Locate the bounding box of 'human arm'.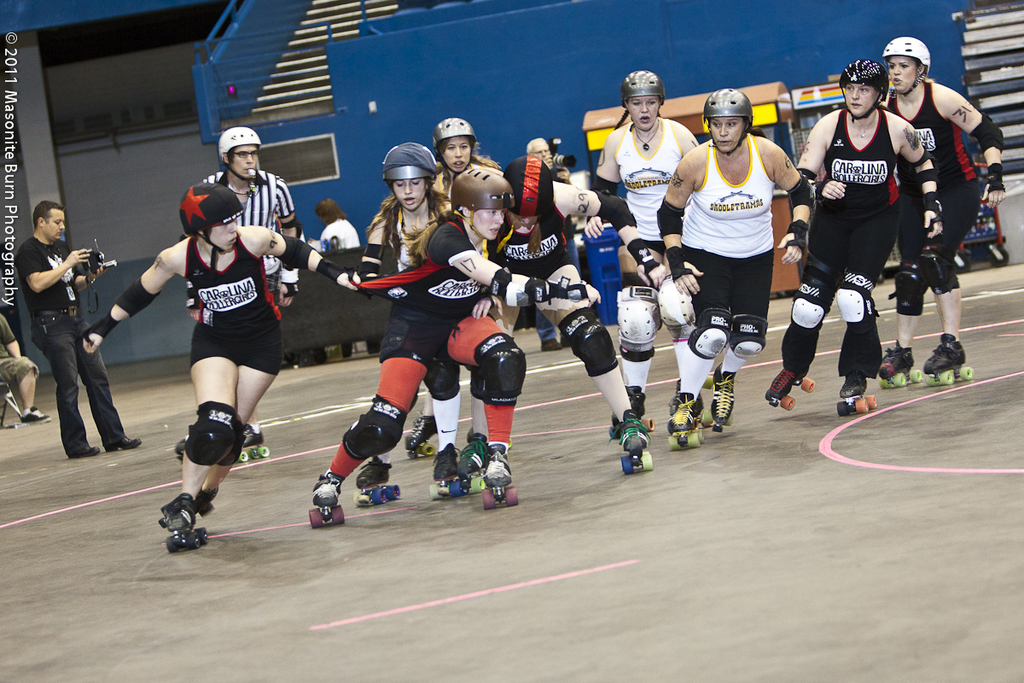
Bounding box: <box>271,178,297,308</box>.
